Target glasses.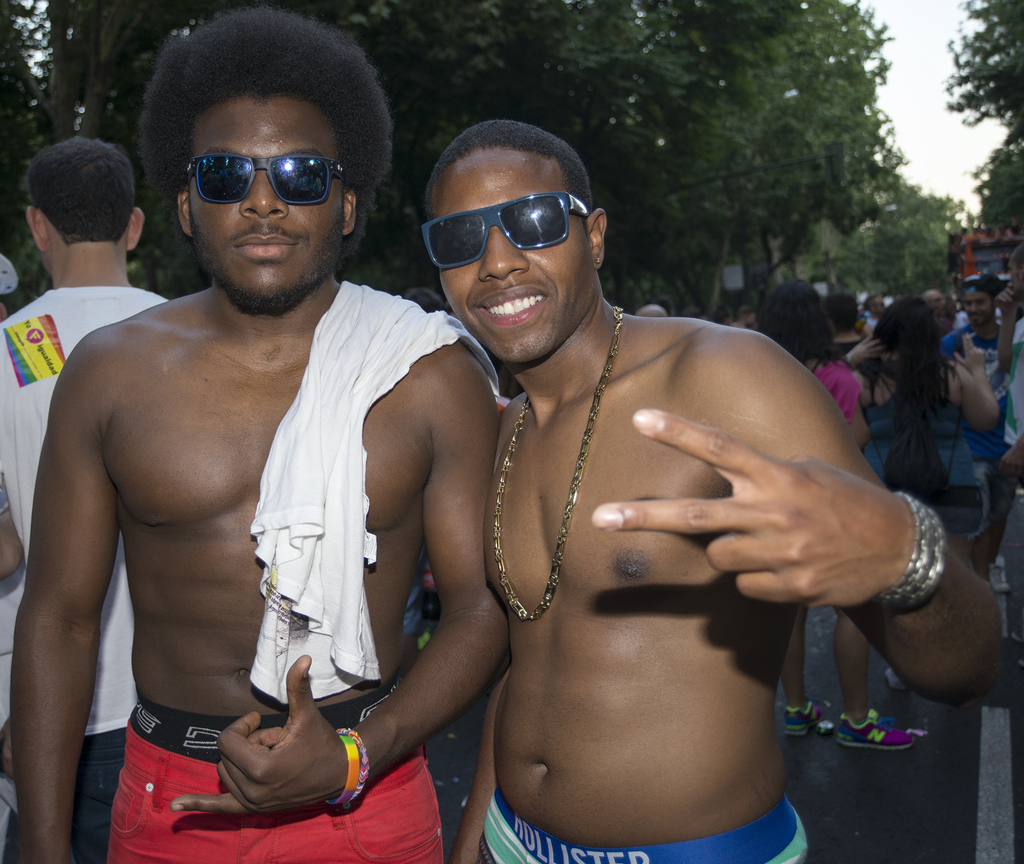
Target region: BBox(419, 189, 593, 269).
